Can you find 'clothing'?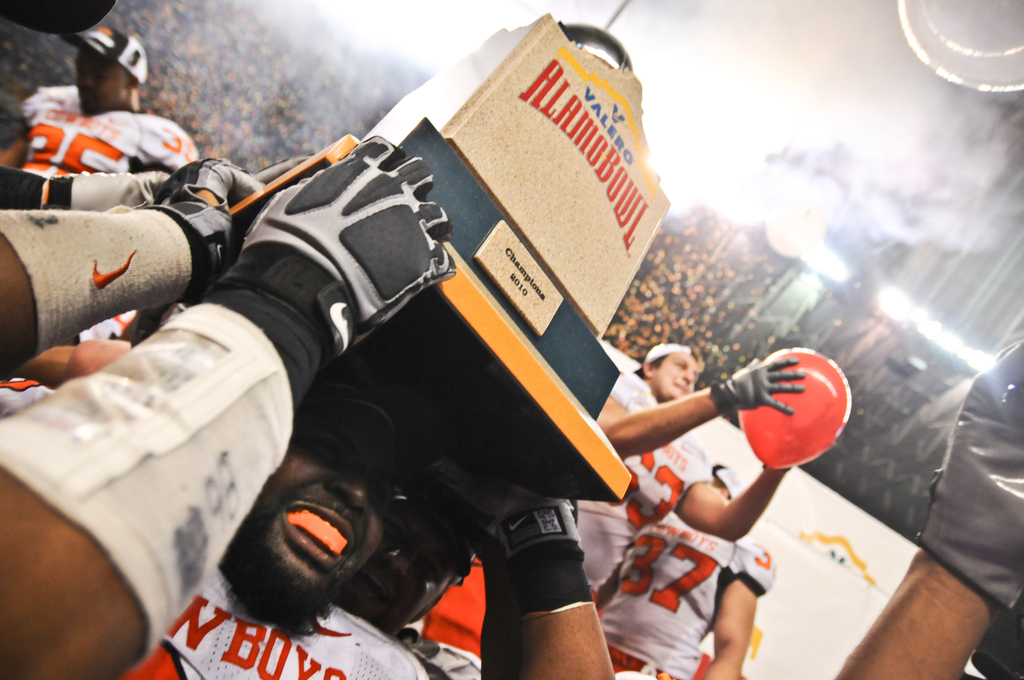
Yes, bounding box: 0/373/427/679.
